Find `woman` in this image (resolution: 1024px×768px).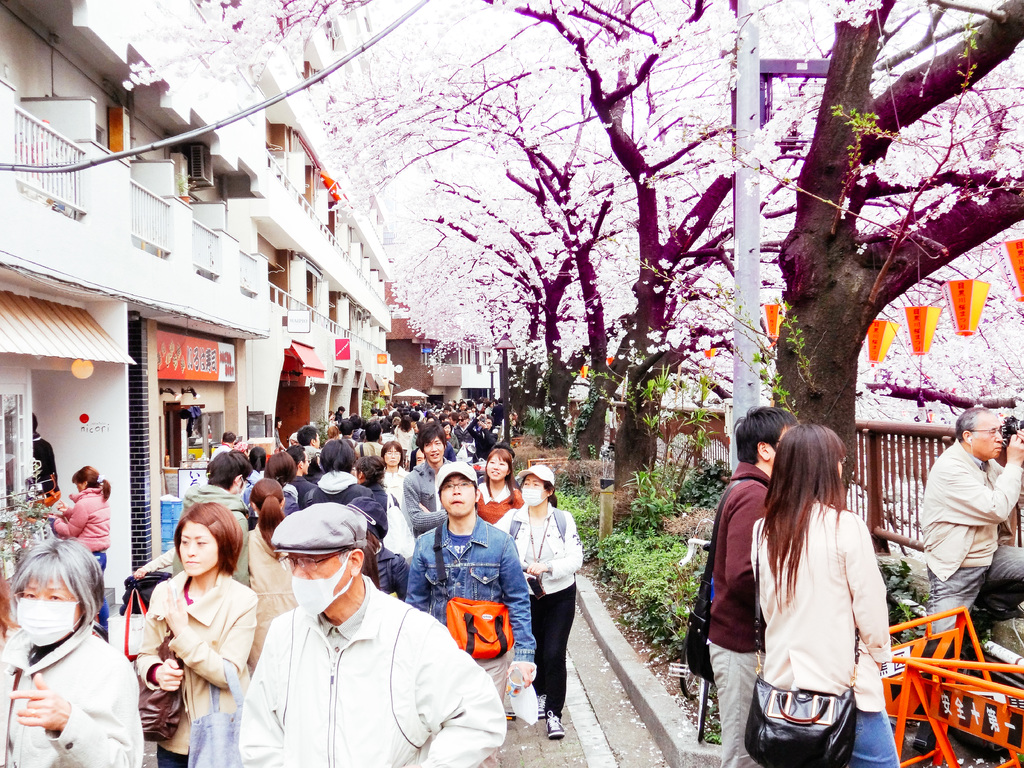
BBox(493, 463, 588, 742).
